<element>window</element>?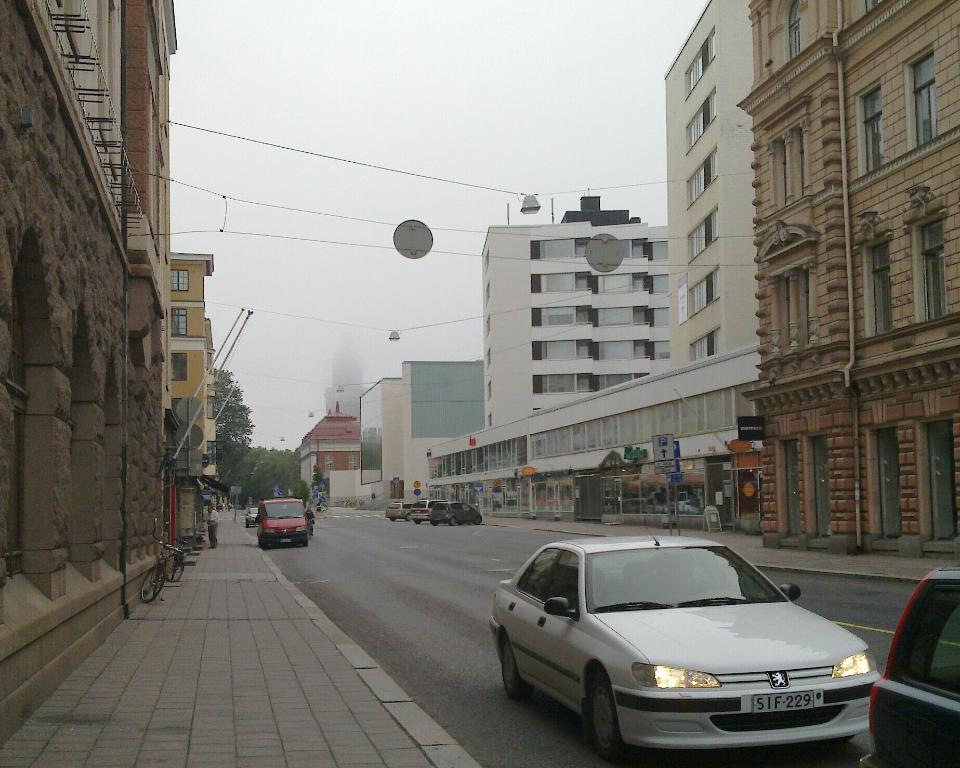
862,238,892,336
